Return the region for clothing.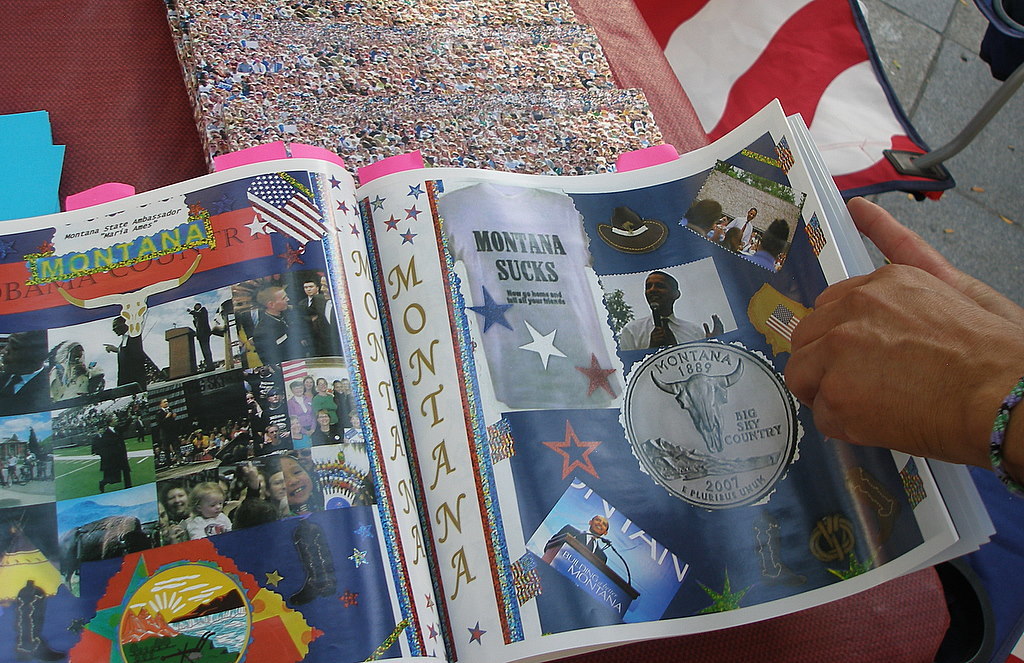
bbox(242, 403, 270, 455).
